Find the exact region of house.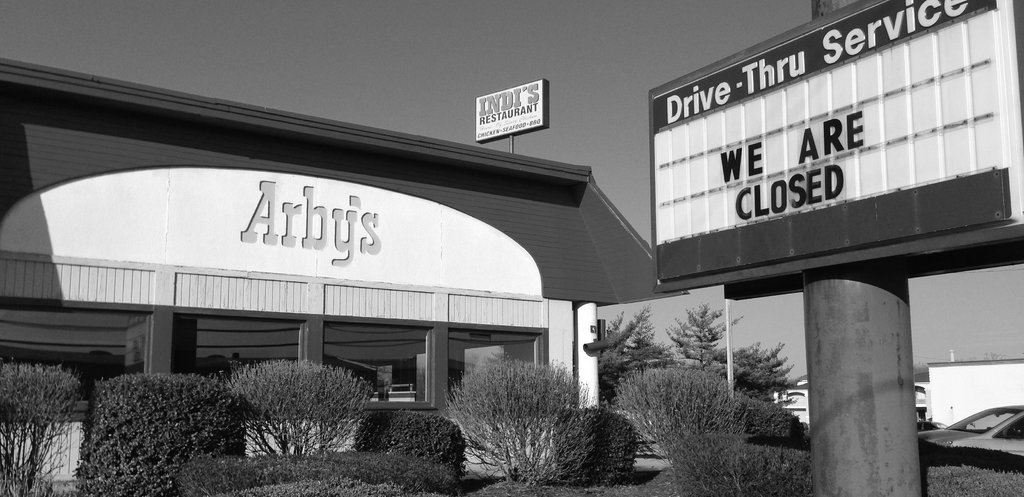
Exact region: bbox=(929, 359, 1022, 430).
